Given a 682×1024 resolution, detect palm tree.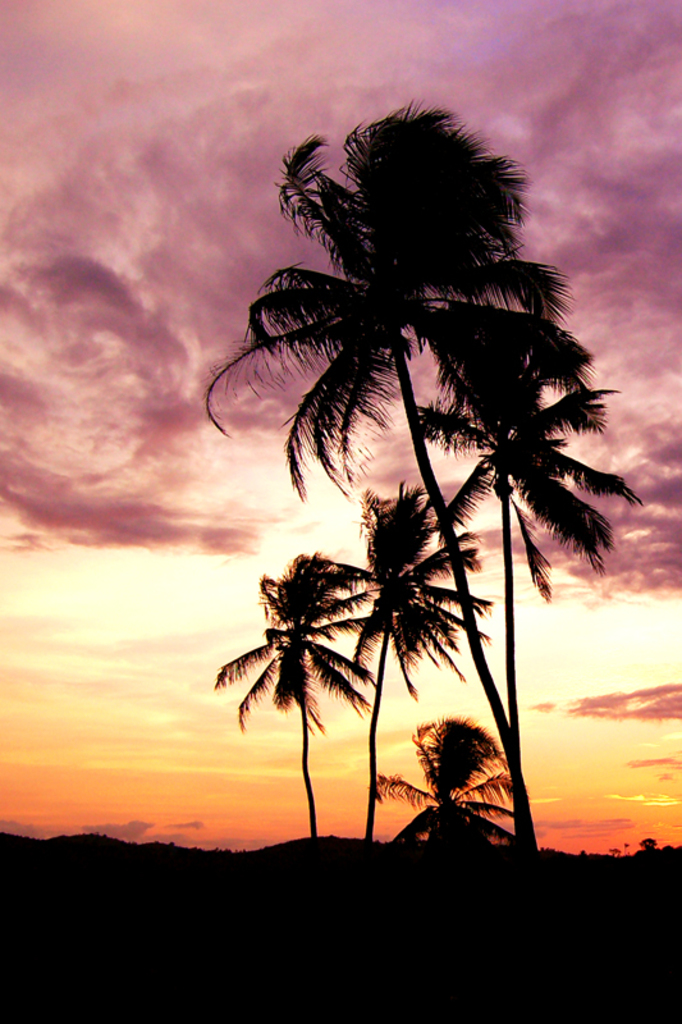
Rect(223, 180, 571, 942).
